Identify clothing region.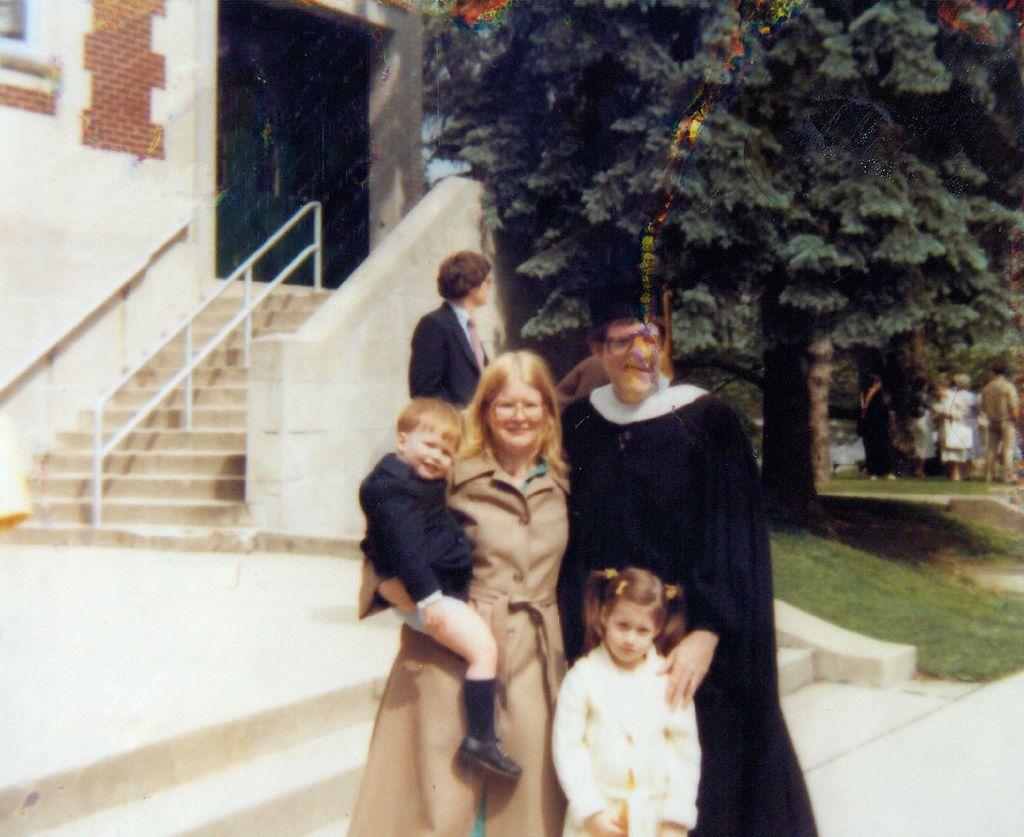
Region: {"x1": 357, "y1": 444, "x2": 493, "y2": 650}.
